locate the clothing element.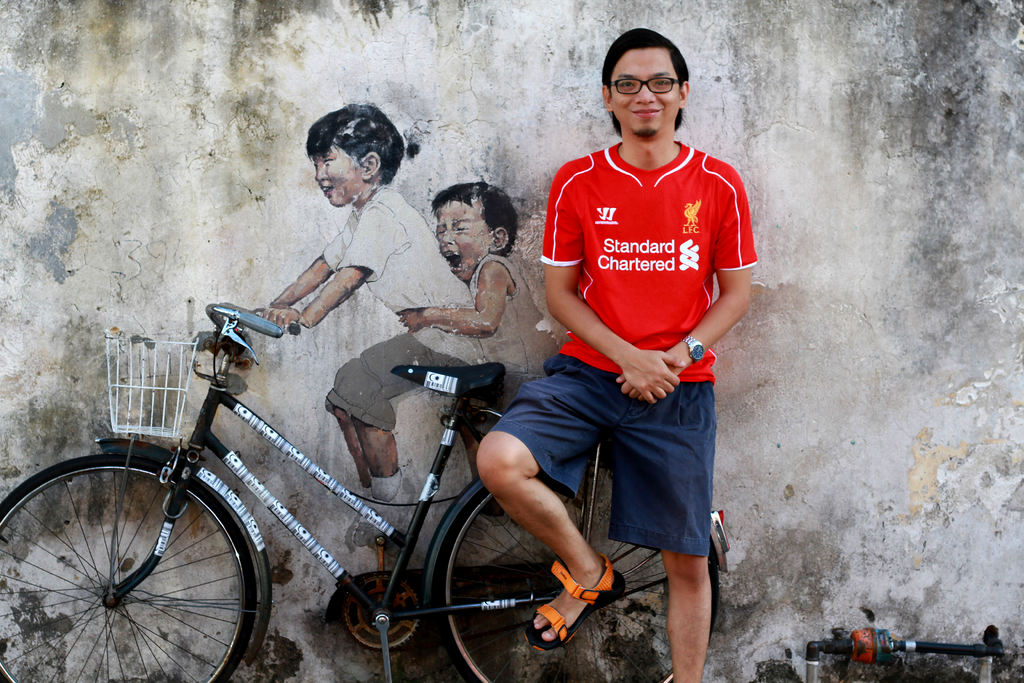
Element bbox: left=470, top=140, right=714, bottom=566.
